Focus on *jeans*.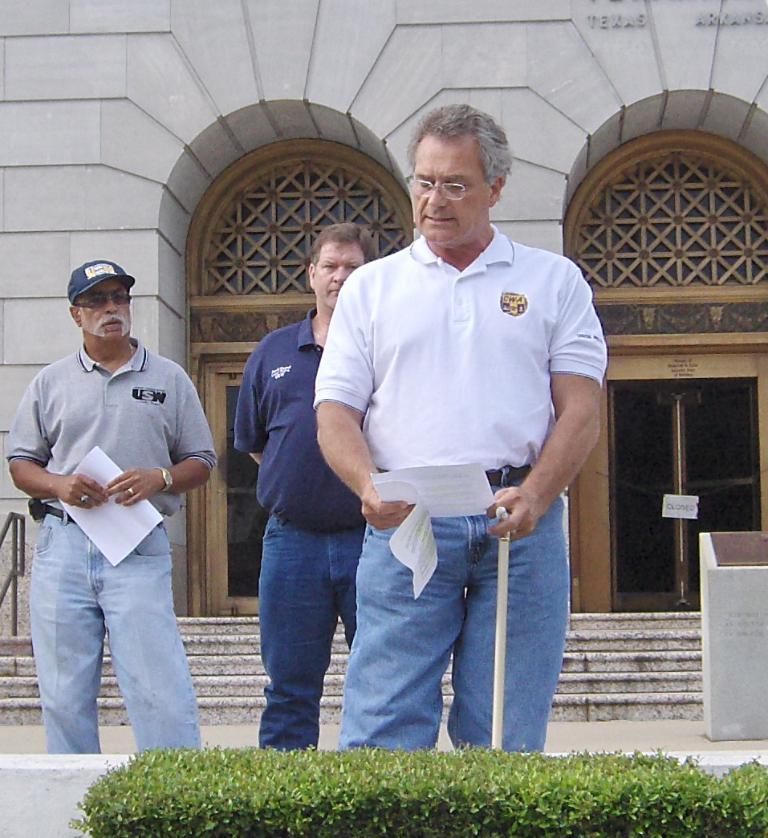
Focused at Rect(257, 511, 364, 752).
